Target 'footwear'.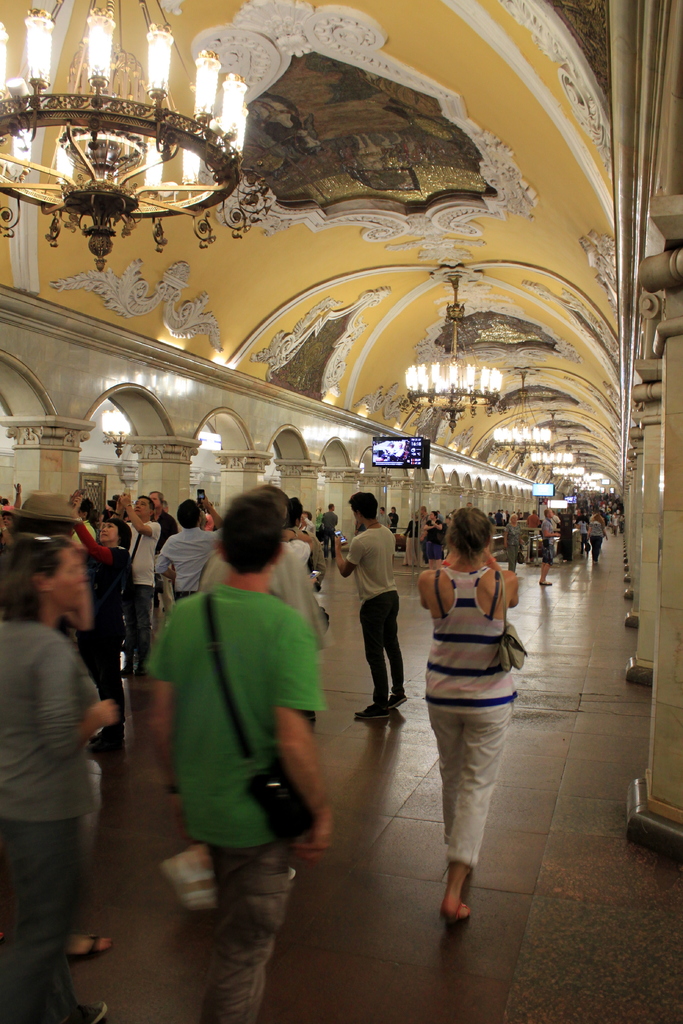
Target region: (left=76, top=934, right=113, bottom=961).
